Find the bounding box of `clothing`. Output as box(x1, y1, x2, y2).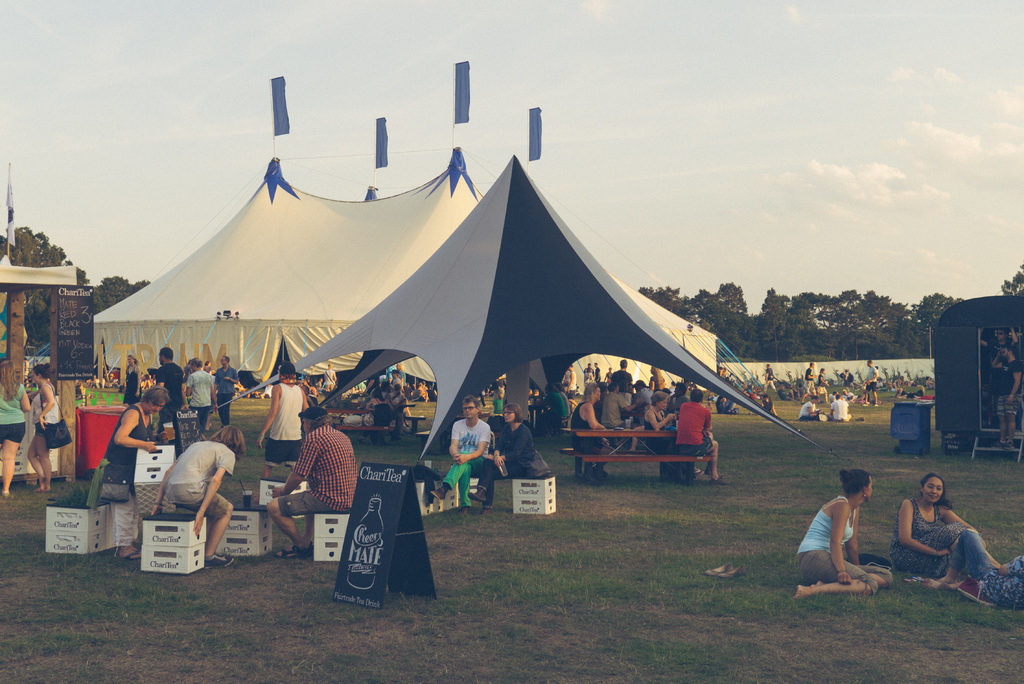
box(447, 423, 483, 503).
